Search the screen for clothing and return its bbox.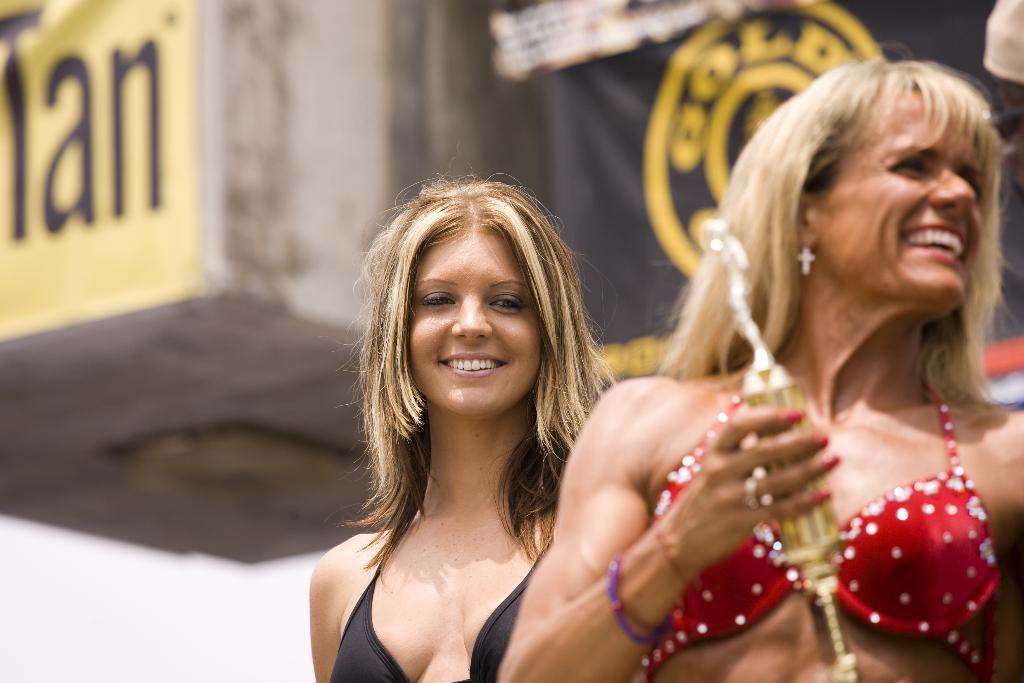
Found: x1=639 y1=387 x2=1002 y2=682.
